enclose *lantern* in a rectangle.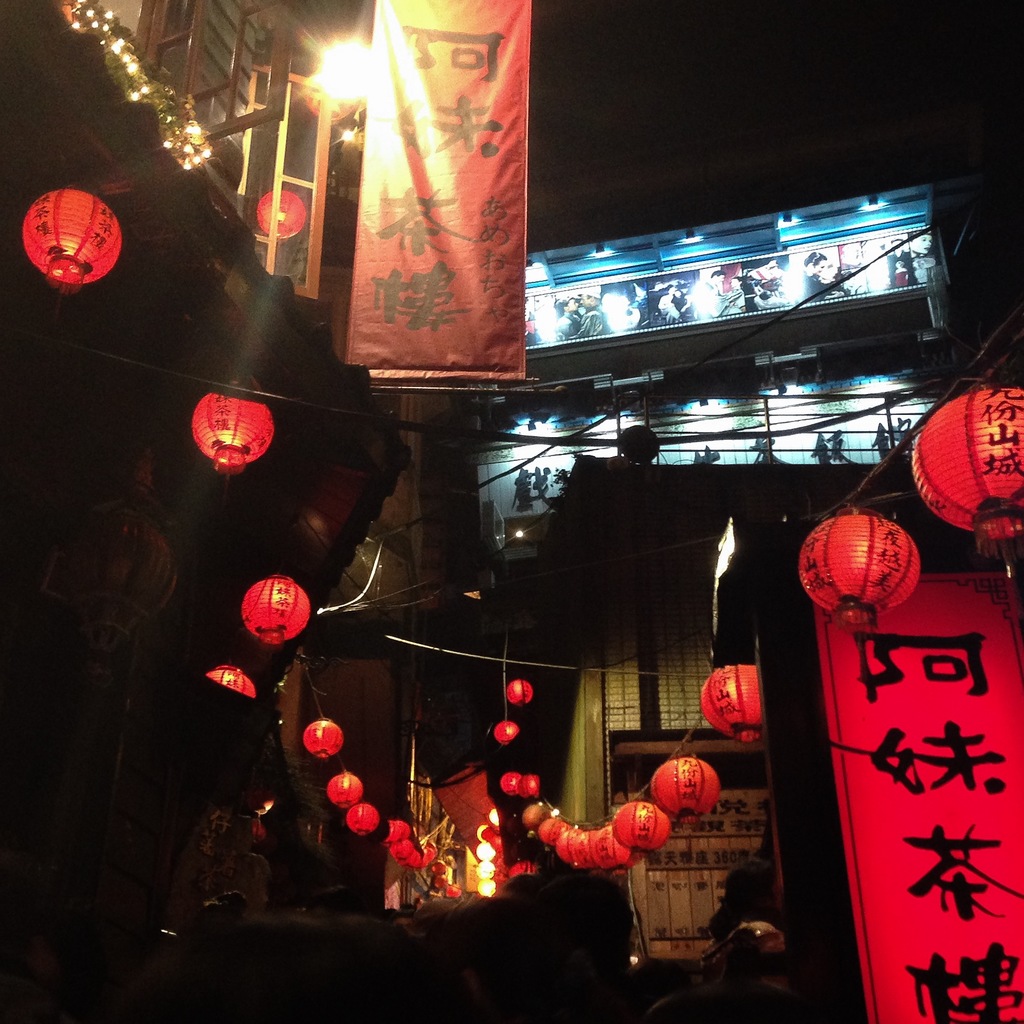
pyautogui.locateOnScreen(383, 817, 410, 847).
